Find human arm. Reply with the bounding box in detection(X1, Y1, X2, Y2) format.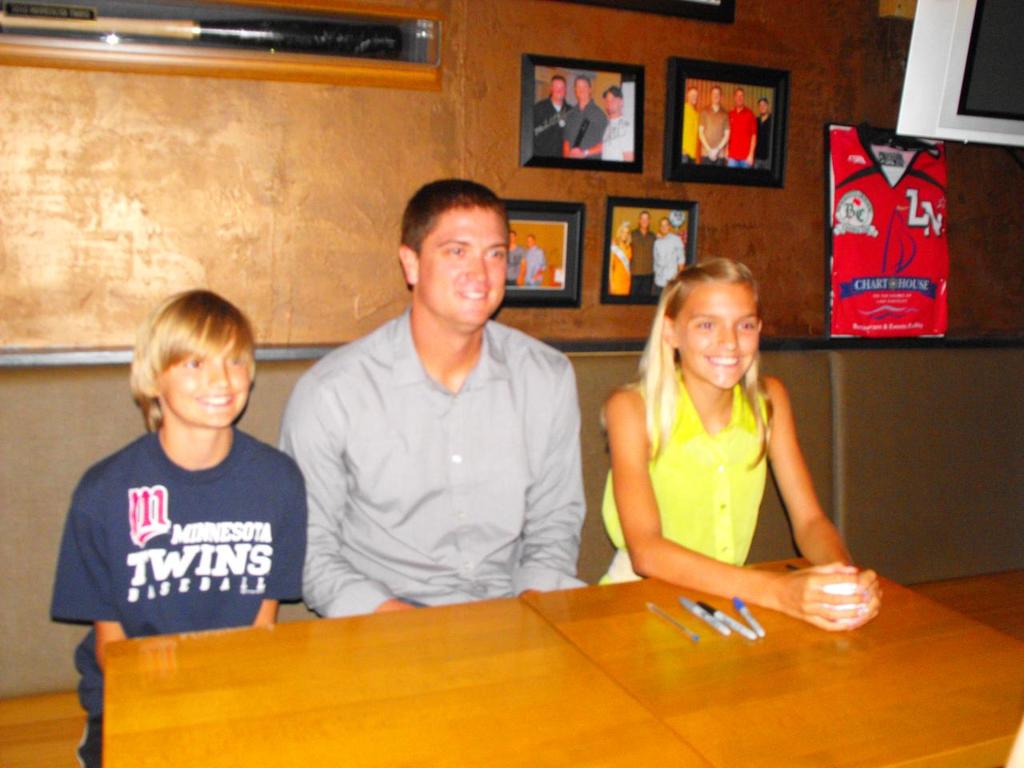
detection(712, 114, 730, 159).
